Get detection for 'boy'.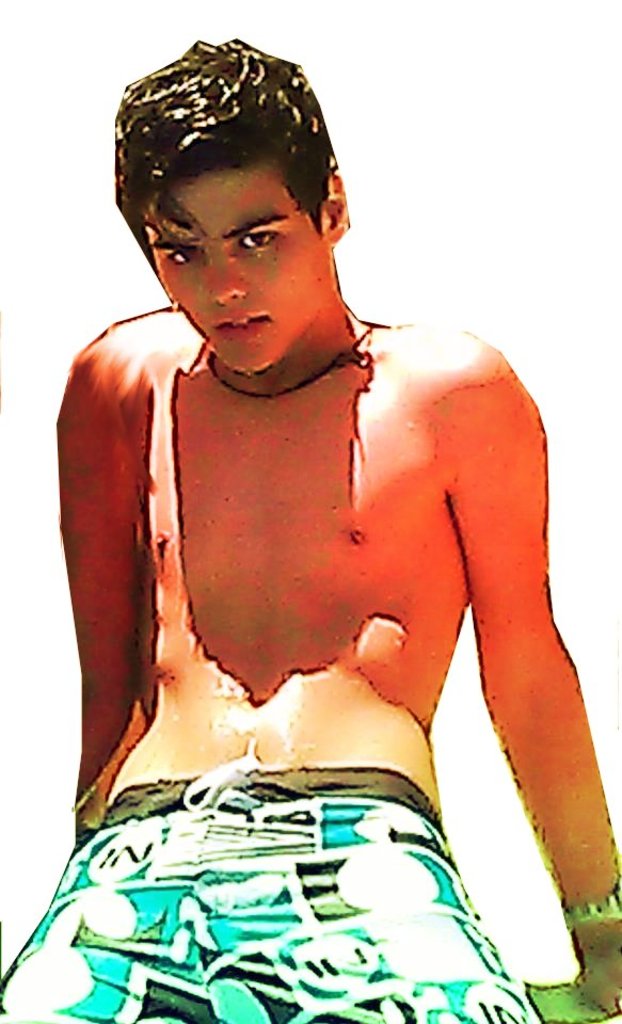
Detection: 0/32/621/1023.
